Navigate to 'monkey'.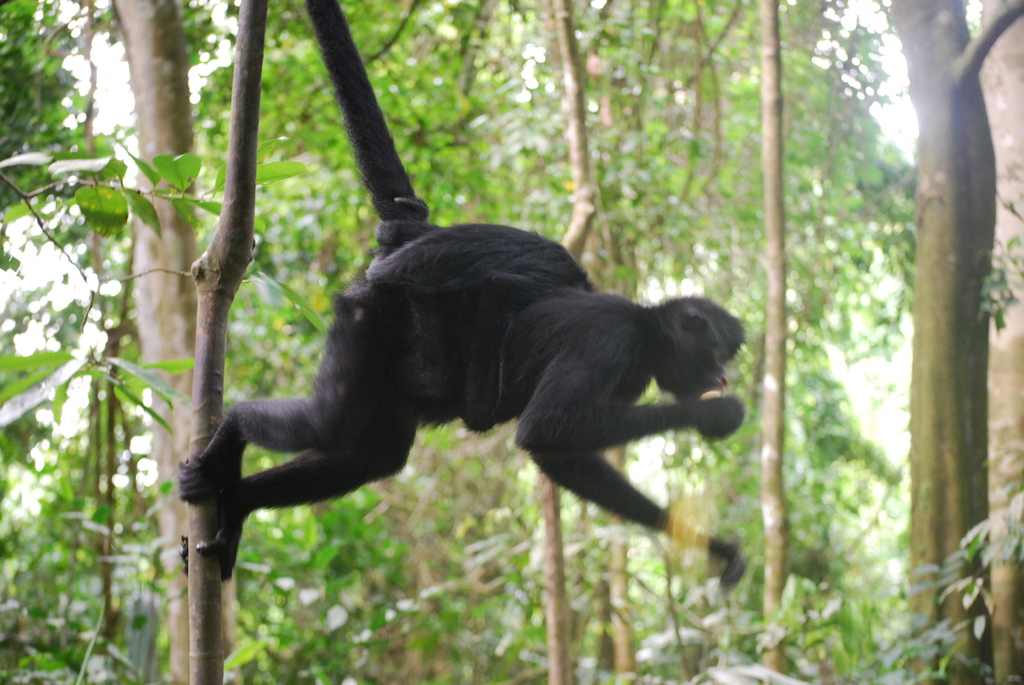
Navigation target: {"left": 174, "top": 0, "right": 744, "bottom": 581}.
